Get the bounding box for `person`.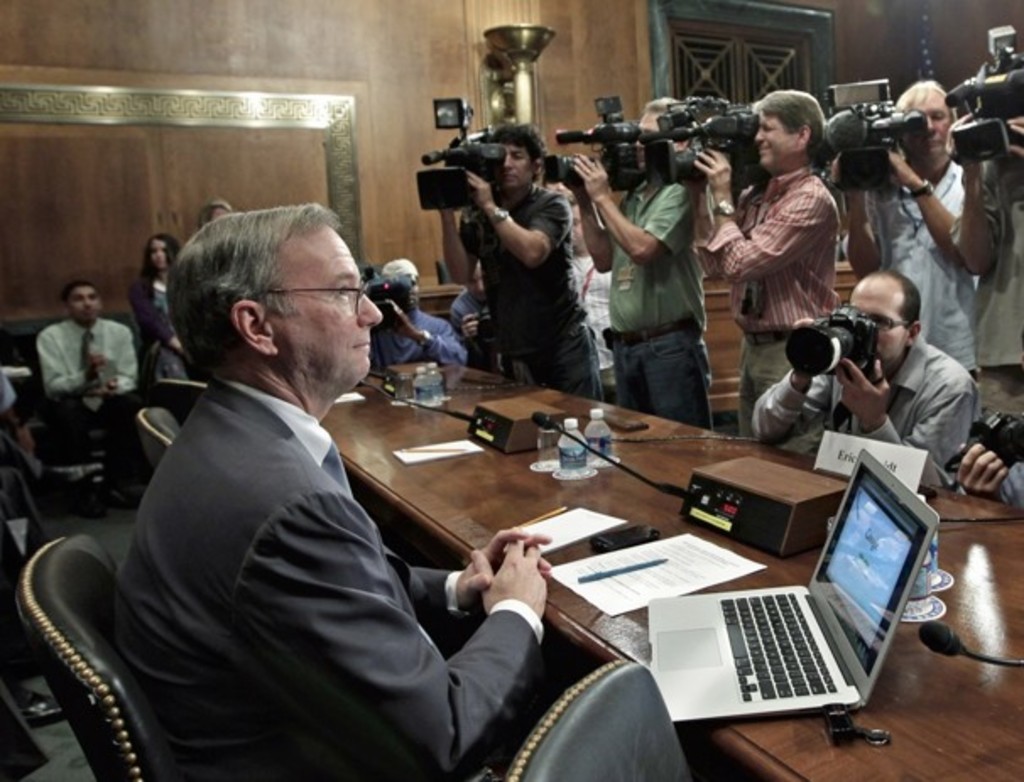
{"x1": 563, "y1": 93, "x2": 715, "y2": 429}.
